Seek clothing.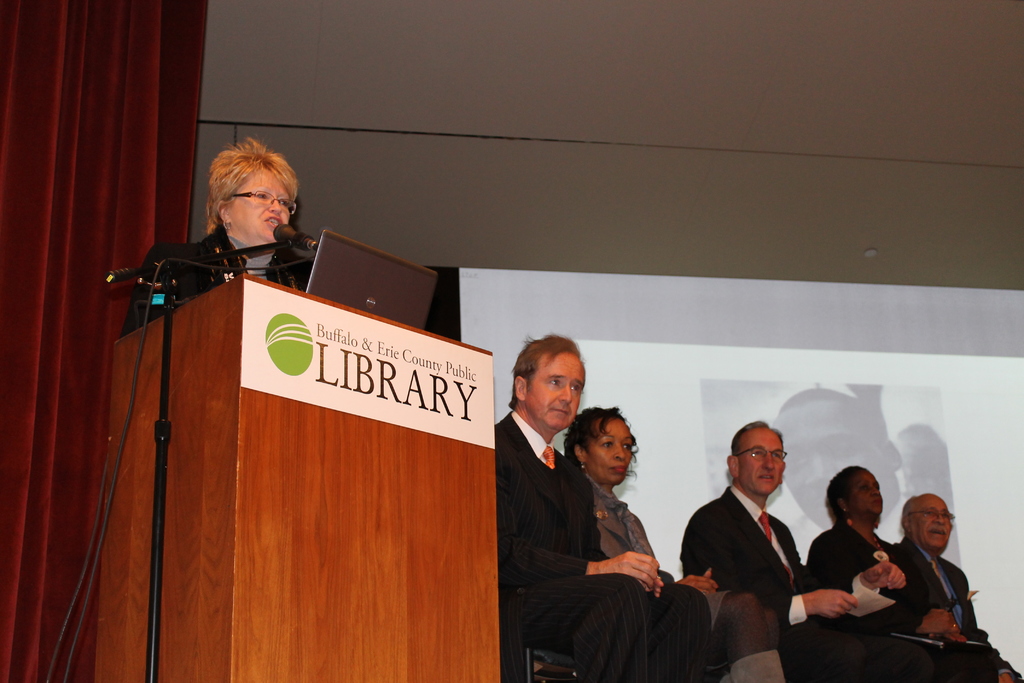
bbox=[680, 481, 803, 627].
